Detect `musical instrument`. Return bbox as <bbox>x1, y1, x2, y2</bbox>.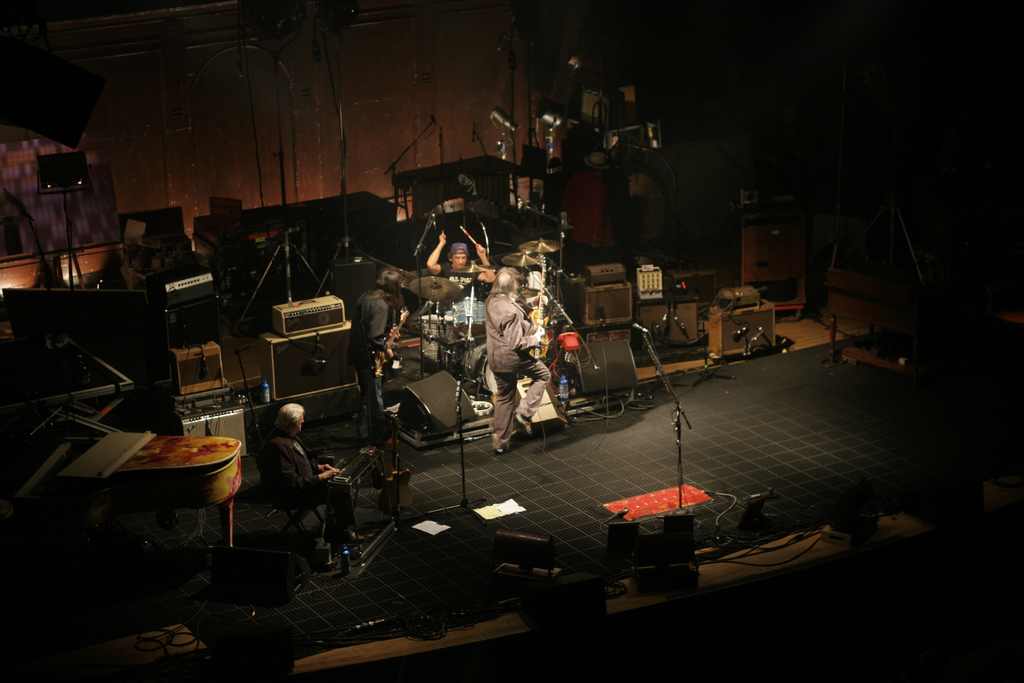
<bbox>451, 335, 506, 391</bbox>.
